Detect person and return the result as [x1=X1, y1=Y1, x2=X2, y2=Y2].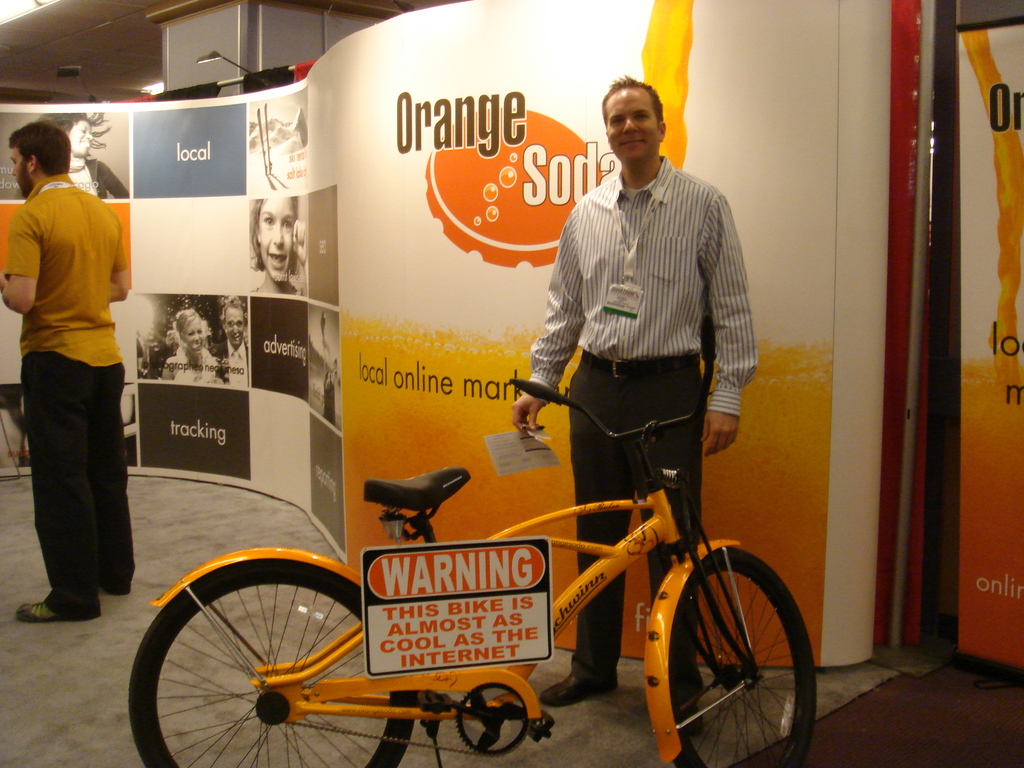
[x1=221, y1=300, x2=247, y2=389].
